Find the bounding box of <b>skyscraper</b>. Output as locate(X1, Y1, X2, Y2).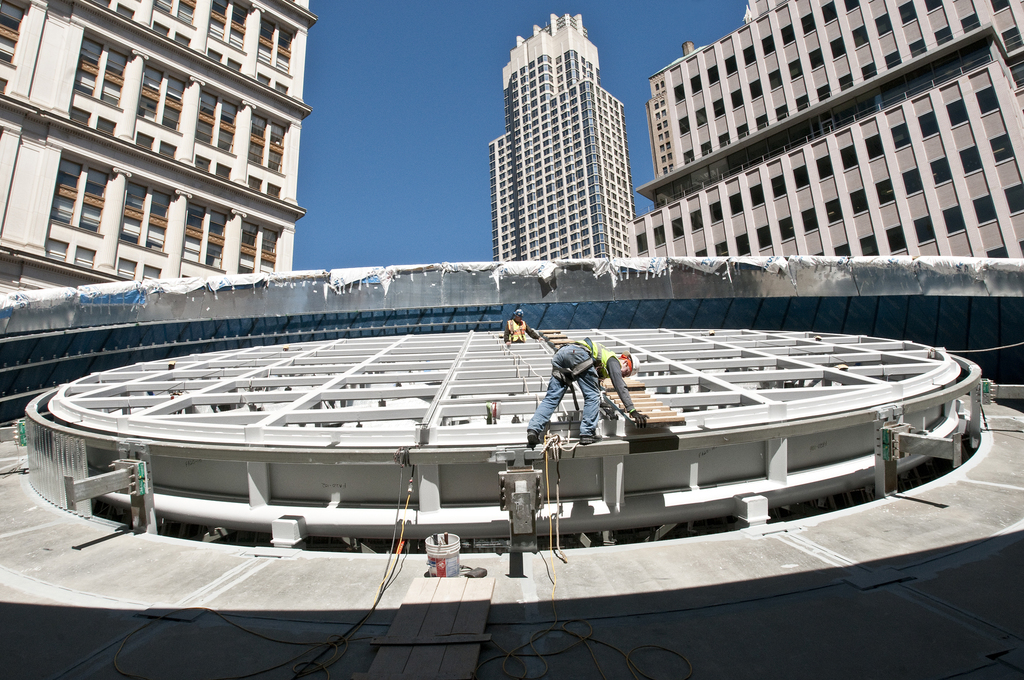
locate(493, 17, 646, 259).
